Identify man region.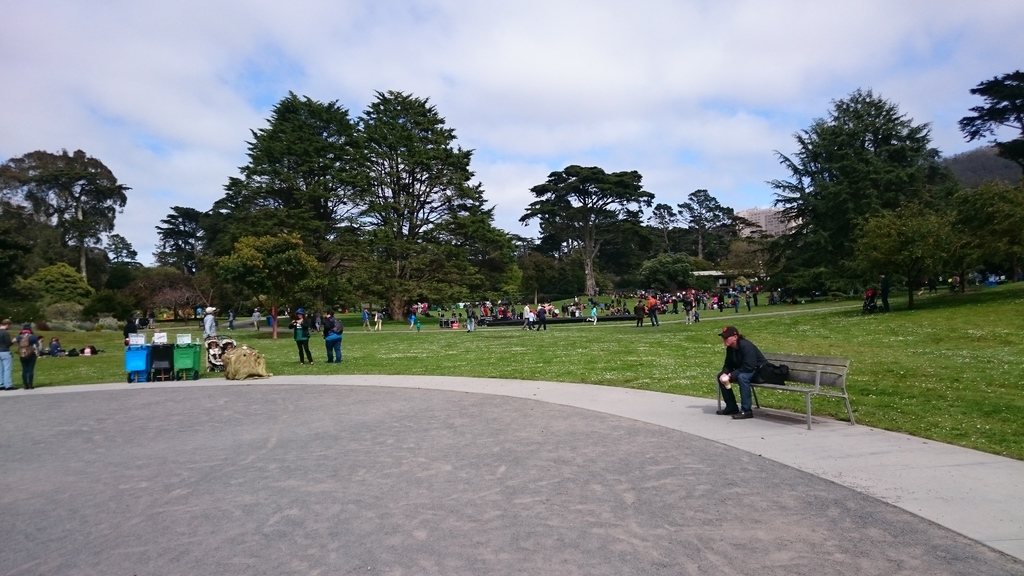
Region: box(221, 307, 241, 331).
